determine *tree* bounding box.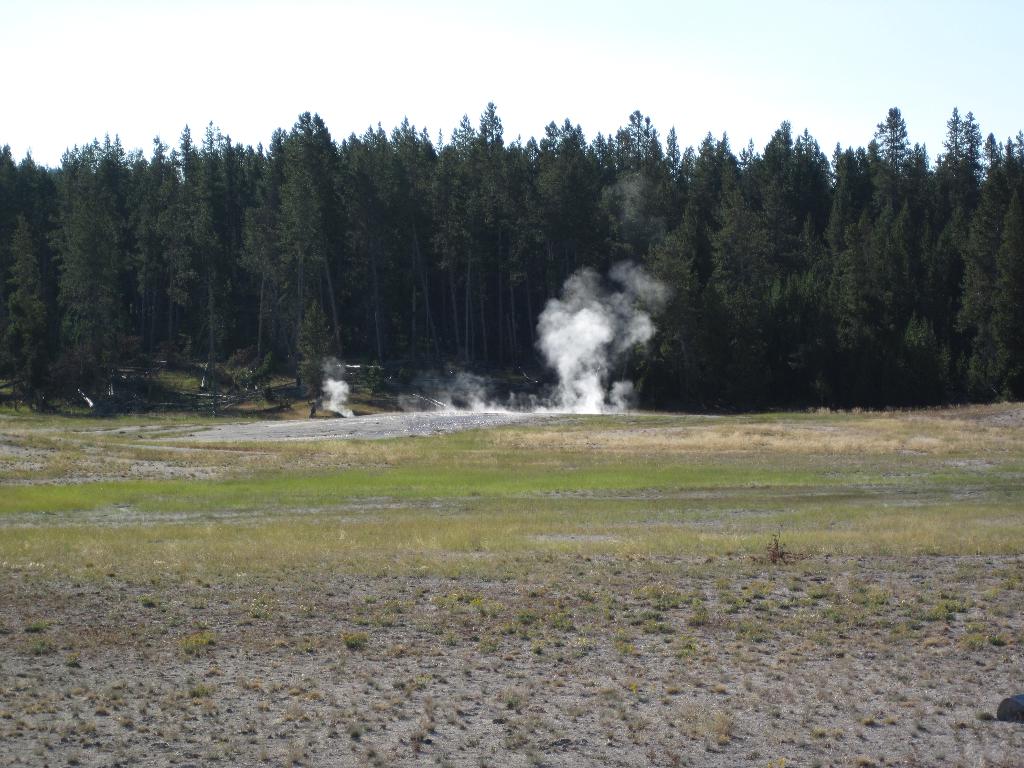
Determined: region(435, 105, 513, 353).
